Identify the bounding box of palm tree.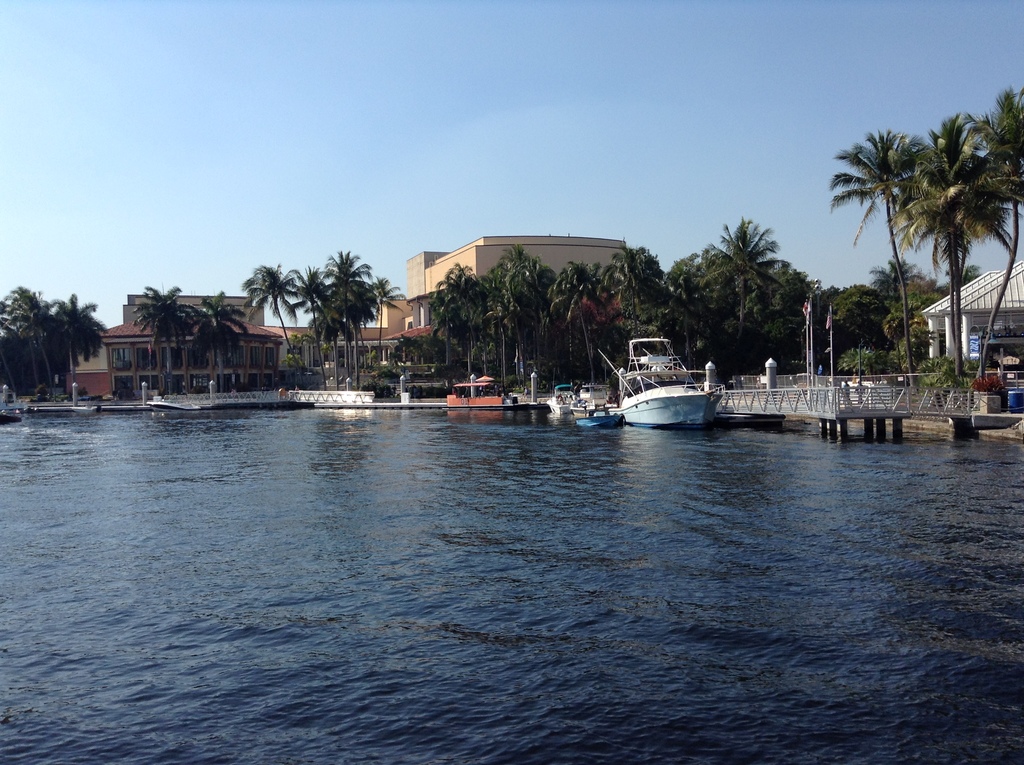
838,116,1001,407.
